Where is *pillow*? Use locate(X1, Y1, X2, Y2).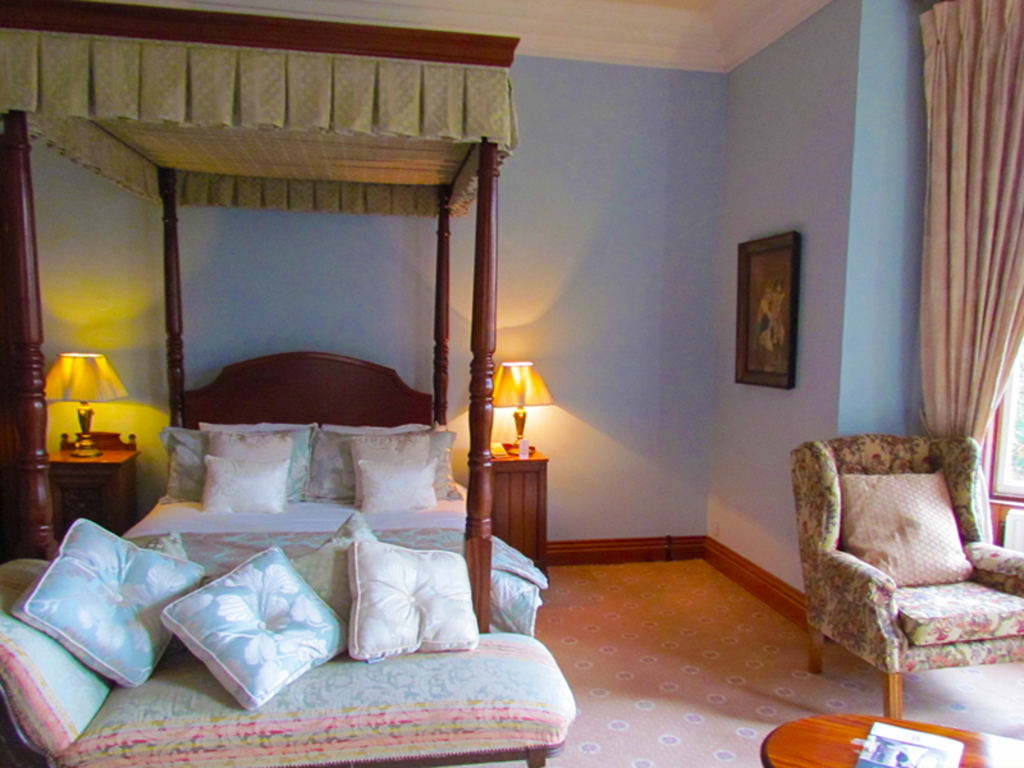
locate(308, 425, 472, 498).
